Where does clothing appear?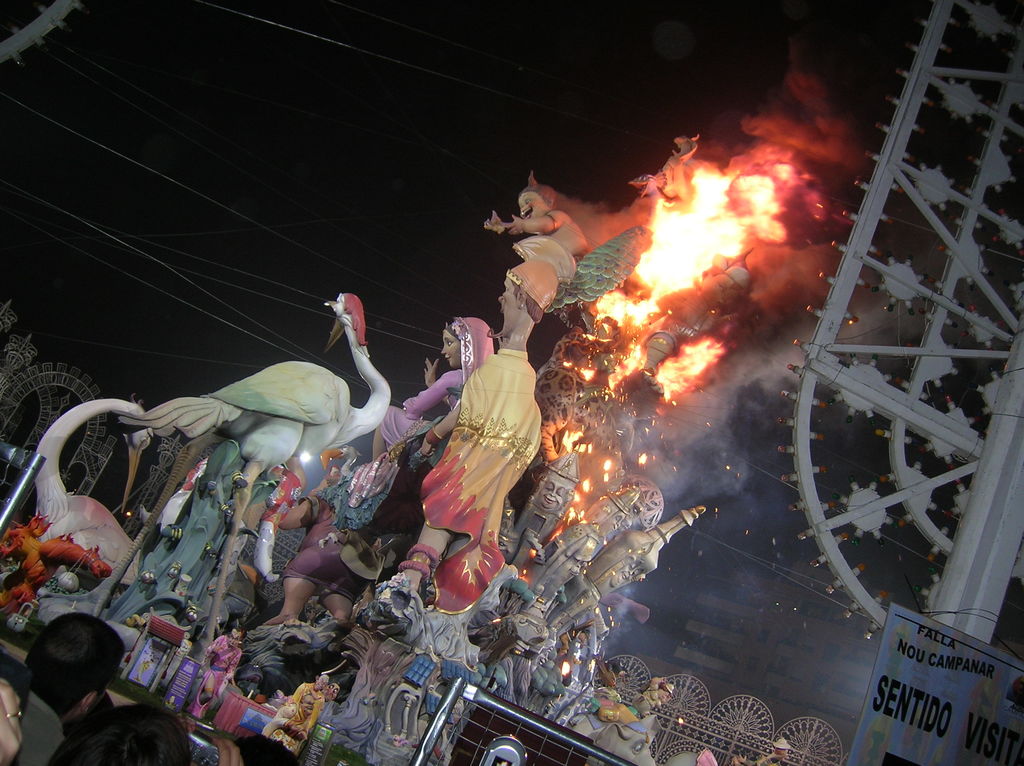
Appears at [x1=205, y1=633, x2=243, y2=698].
